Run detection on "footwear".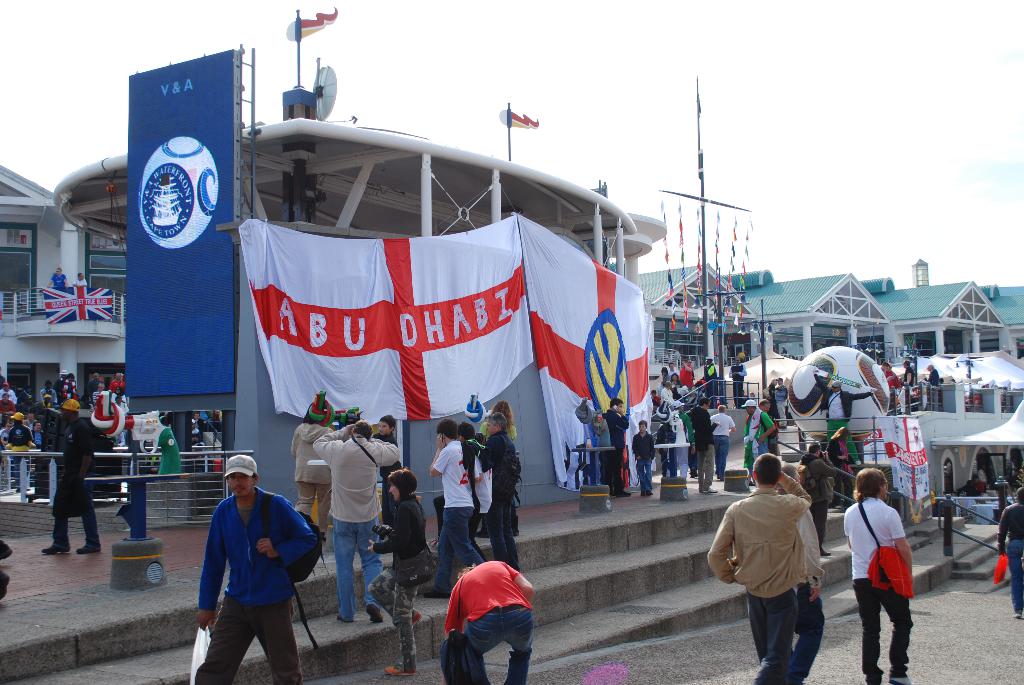
Result: 41, 544, 72, 555.
